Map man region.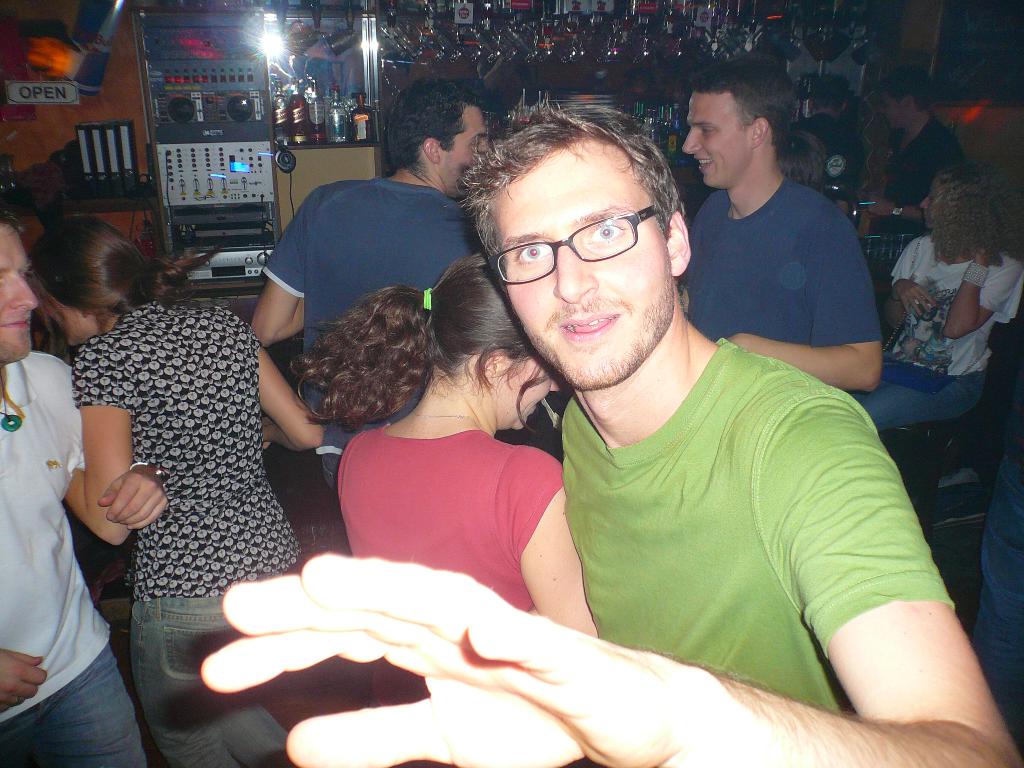
Mapped to (678, 62, 884, 389).
